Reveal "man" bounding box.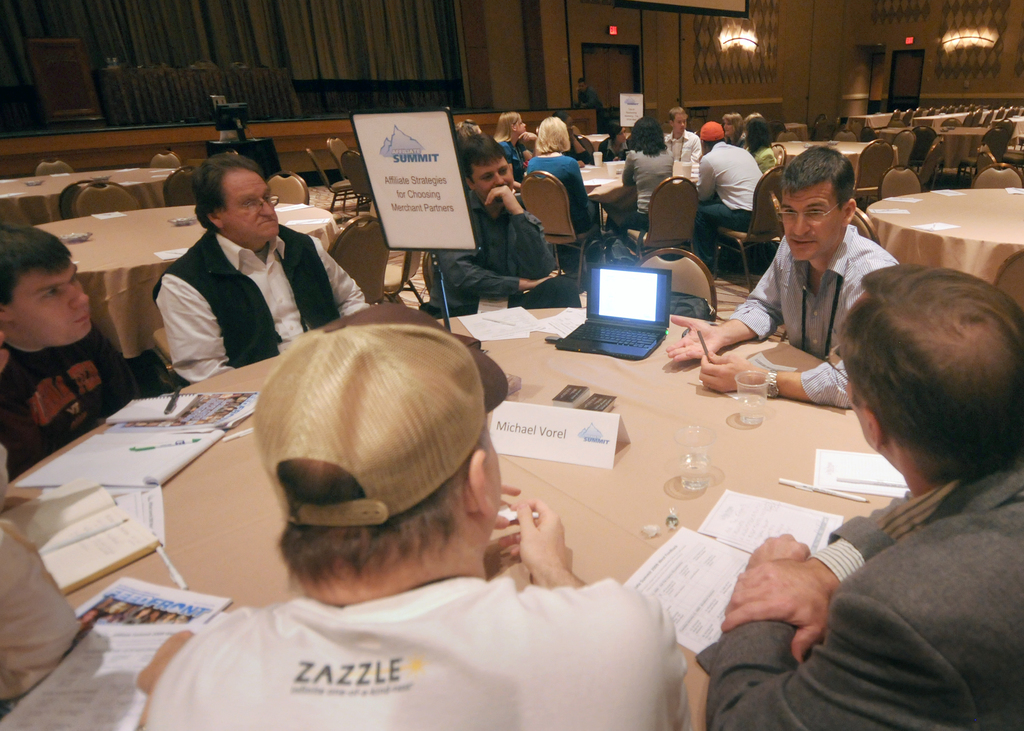
Revealed: locate(662, 107, 701, 166).
